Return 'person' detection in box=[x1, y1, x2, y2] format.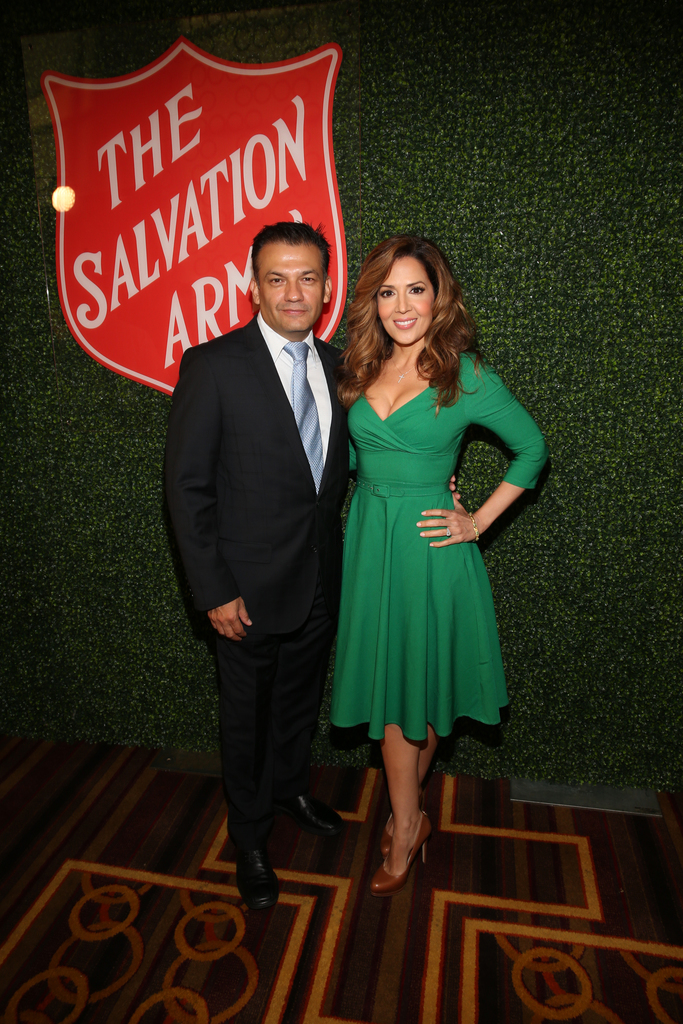
box=[170, 196, 366, 920].
